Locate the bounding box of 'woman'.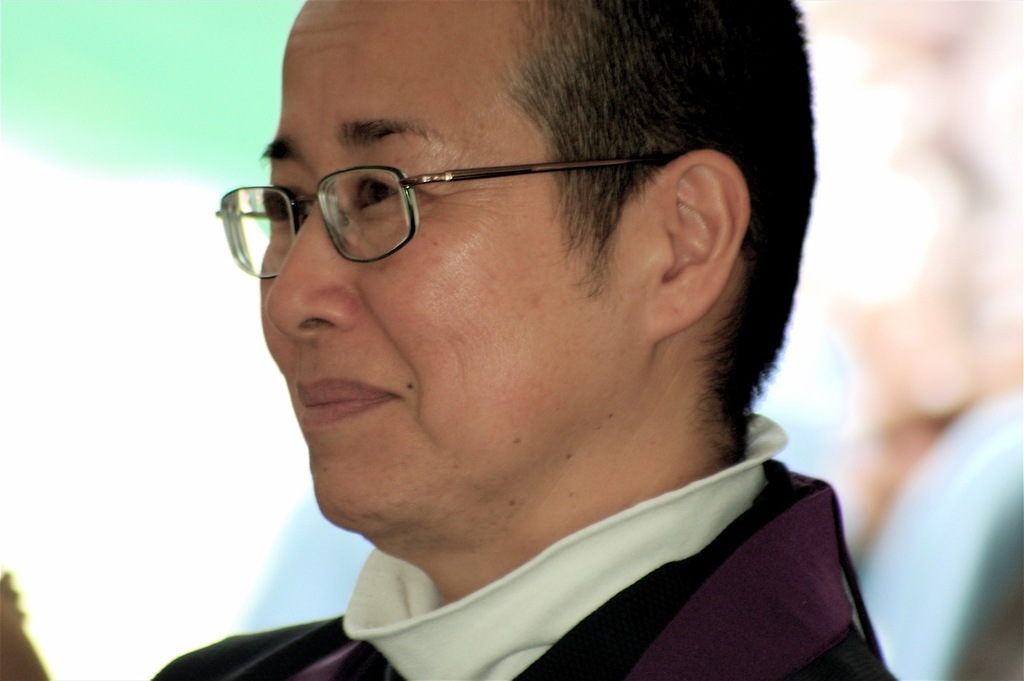
Bounding box: 104,18,911,675.
